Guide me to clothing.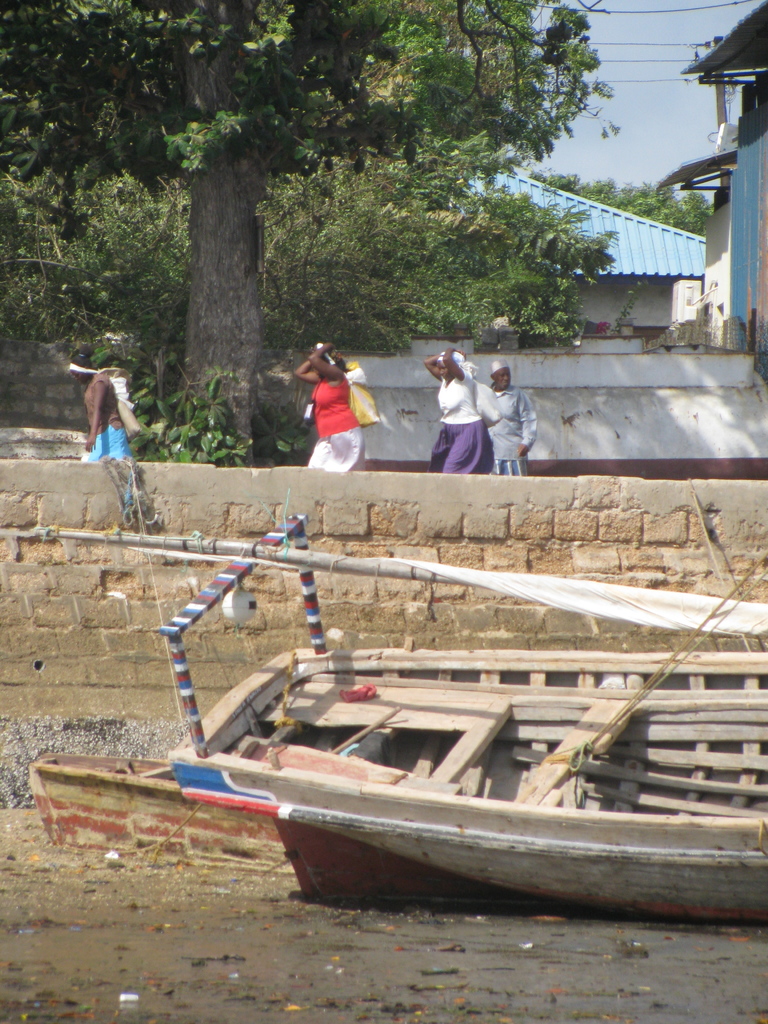
Guidance: detection(486, 390, 525, 473).
